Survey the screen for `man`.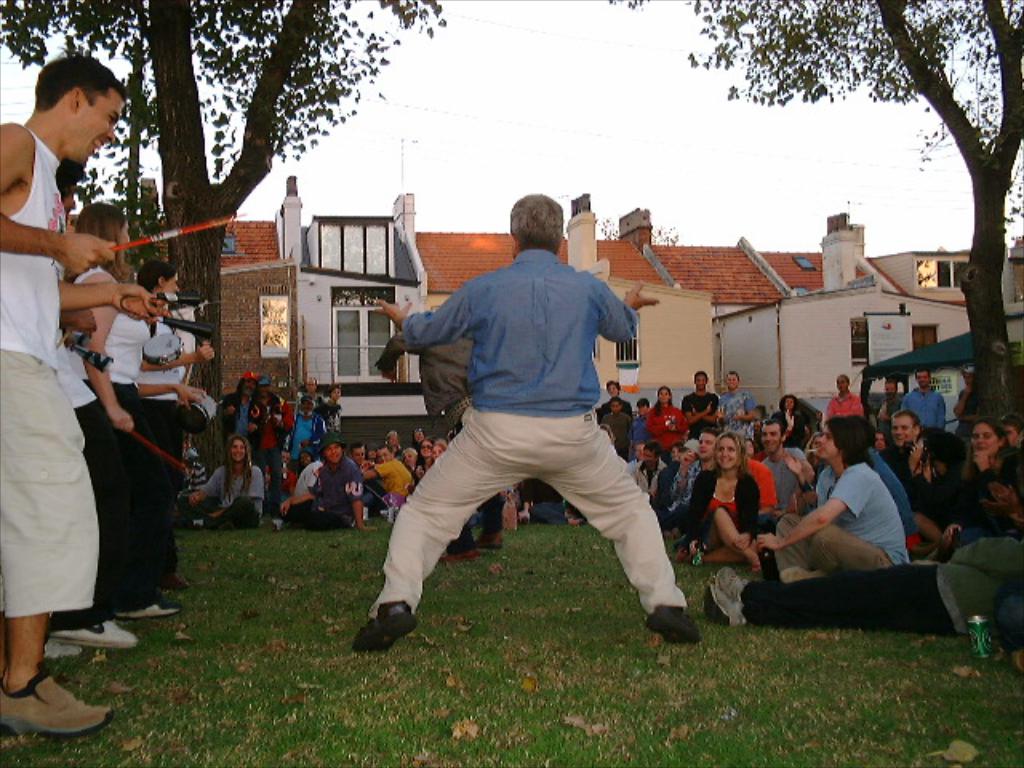
Survey found: 685/360/726/427.
